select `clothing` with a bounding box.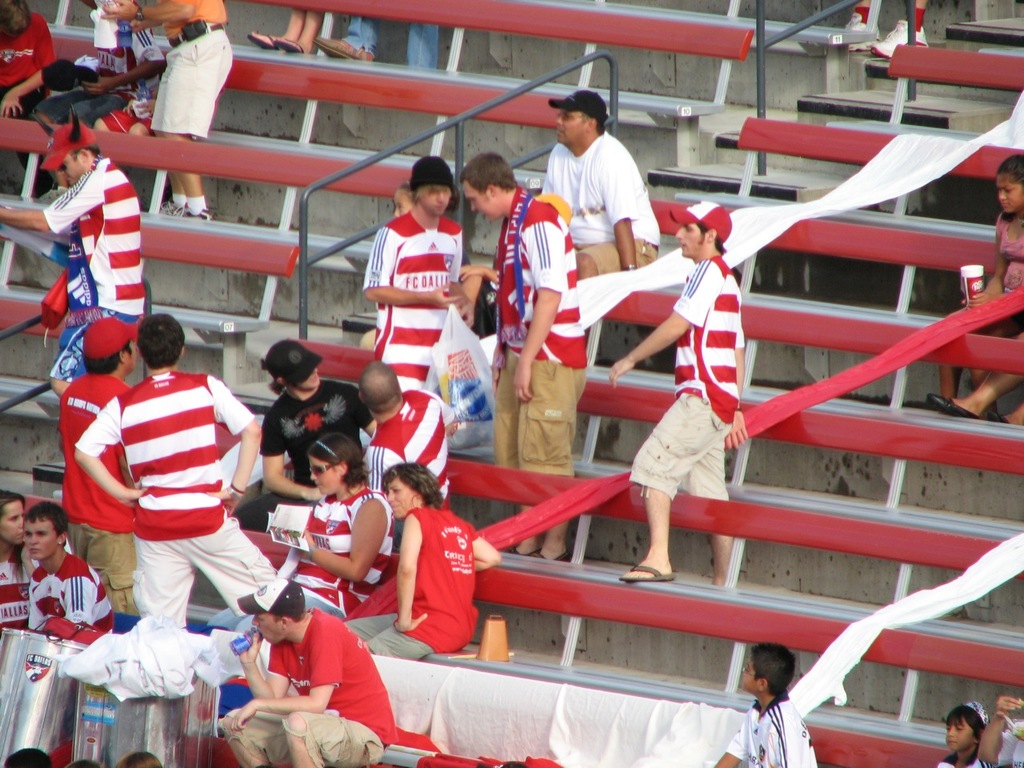
{"left": 361, "top": 207, "right": 462, "bottom": 390}.
